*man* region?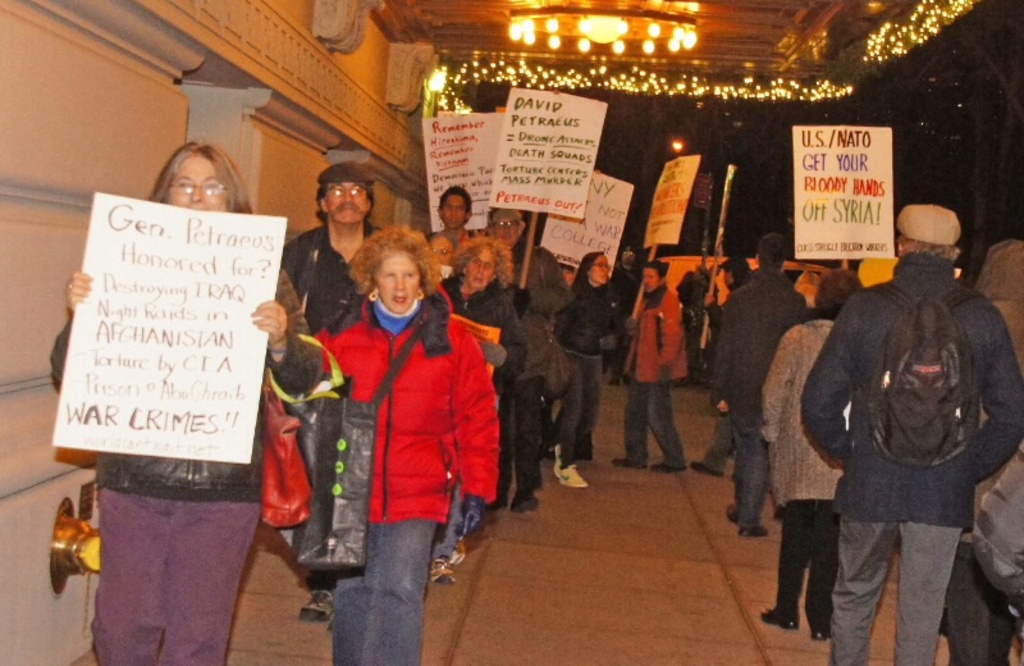
[613, 263, 687, 474]
